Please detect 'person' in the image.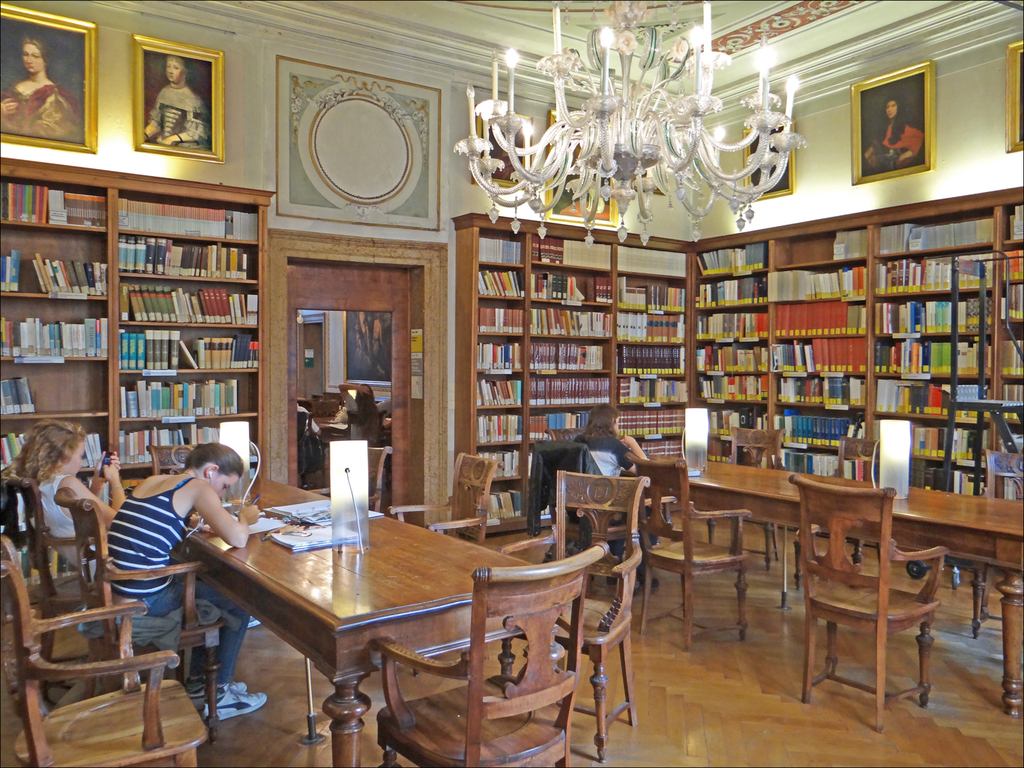
Rect(76, 441, 269, 723).
